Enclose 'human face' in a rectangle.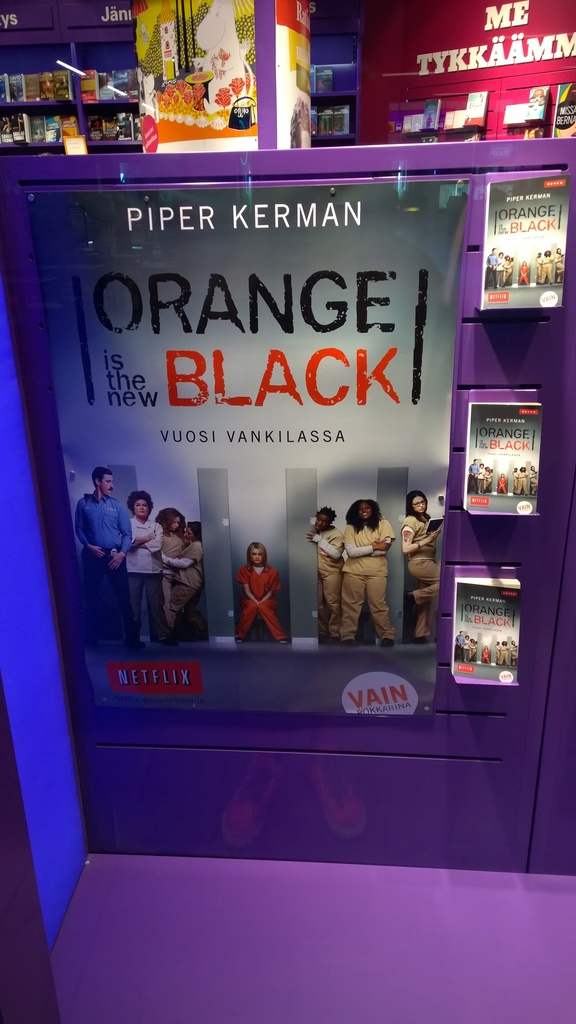
[x1=316, y1=513, x2=324, y2=529].
